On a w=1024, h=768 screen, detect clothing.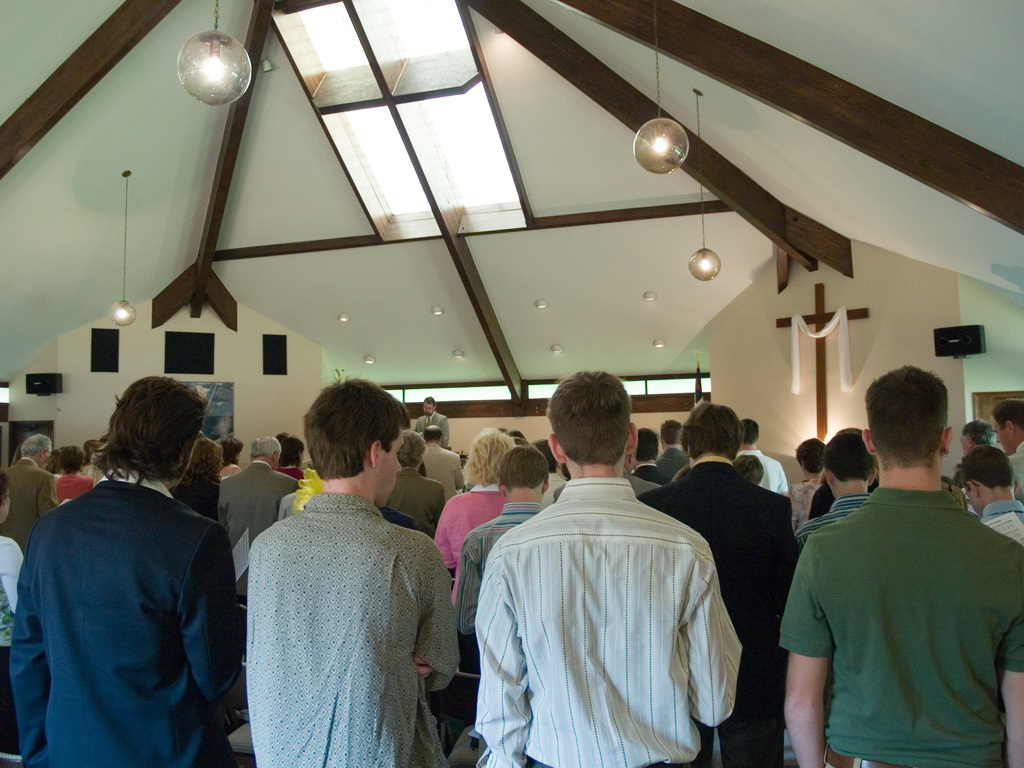
left=628, top=452, right=794, bottom=764.
